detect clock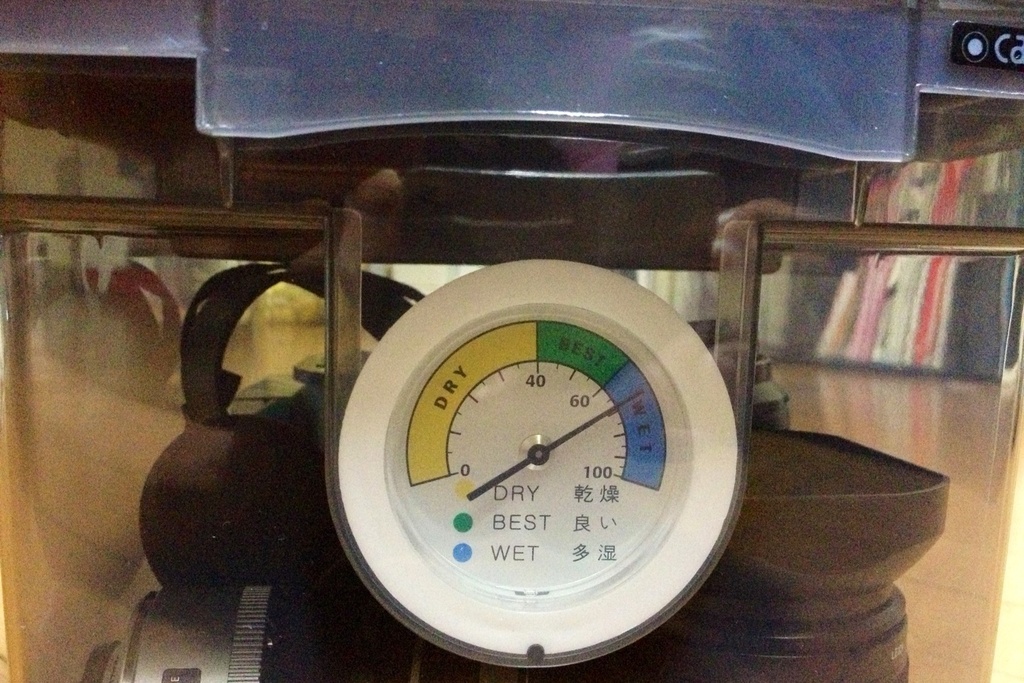
rect(387, 307, 686, 605)
